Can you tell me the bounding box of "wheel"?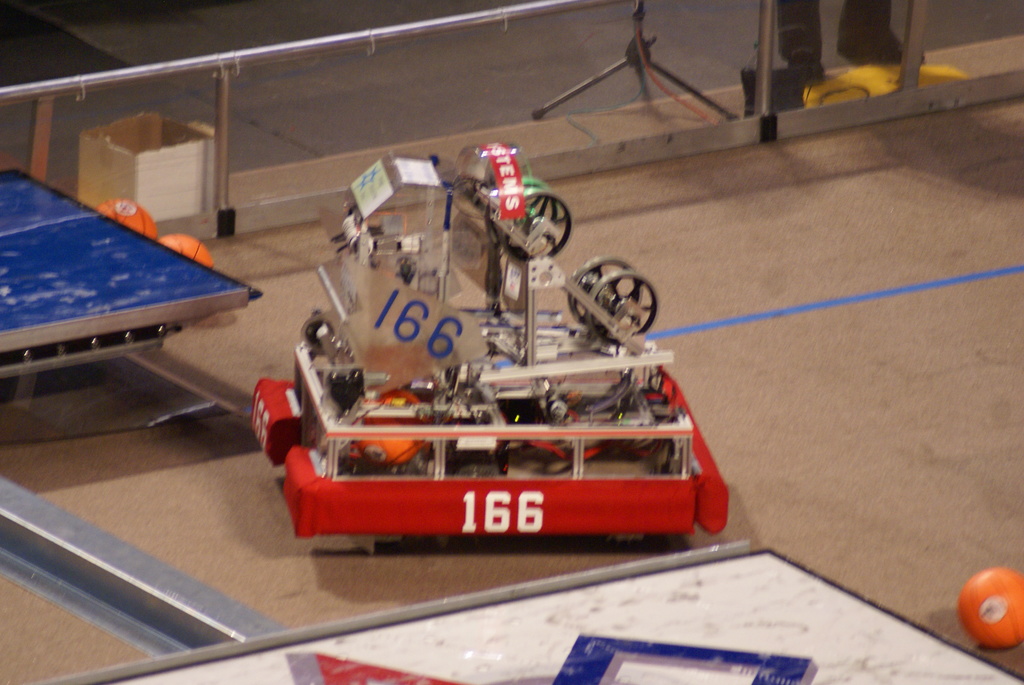
(568,256,640,326).
